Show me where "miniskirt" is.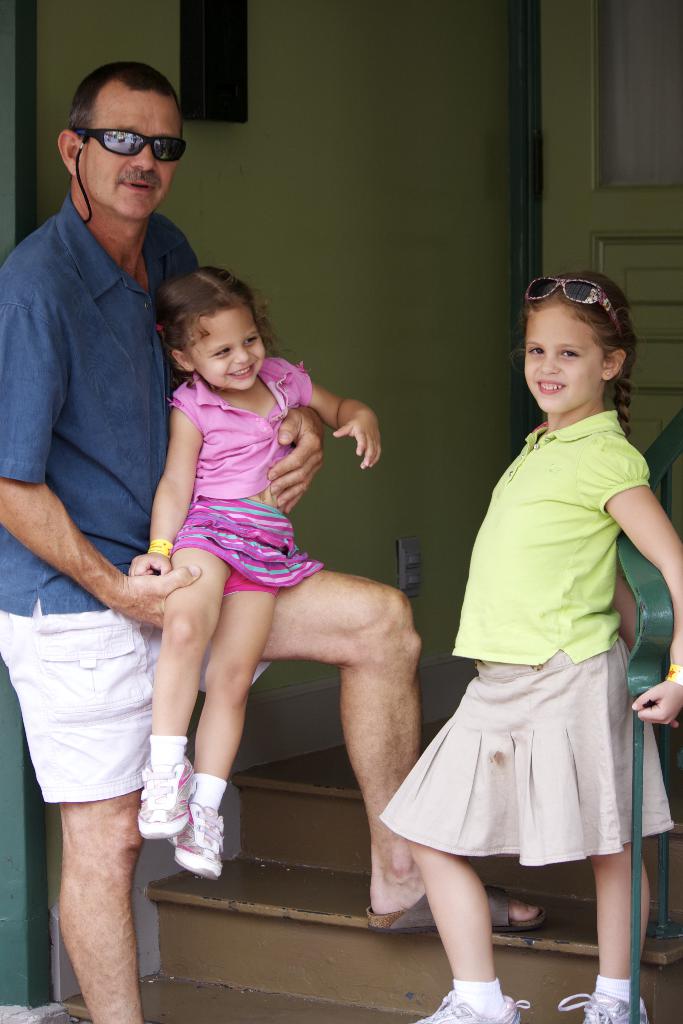
"miniskirt" is at (379, 637, 677, 867).
